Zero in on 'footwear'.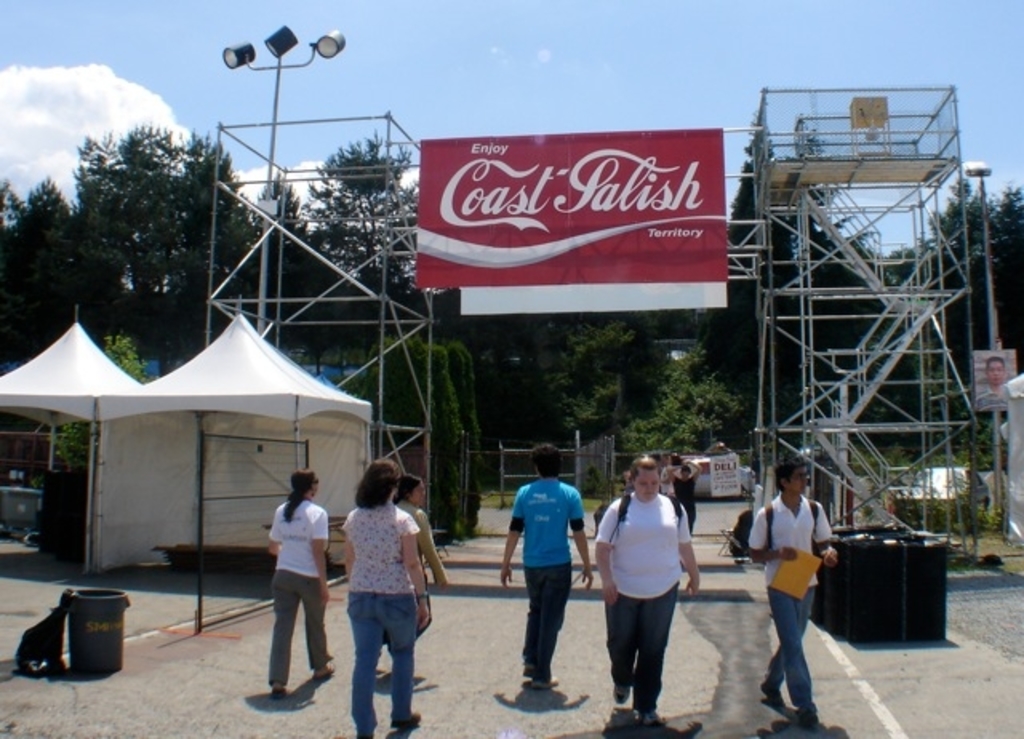
Zeroed in: bbox=(392, 715, 424, 731).
